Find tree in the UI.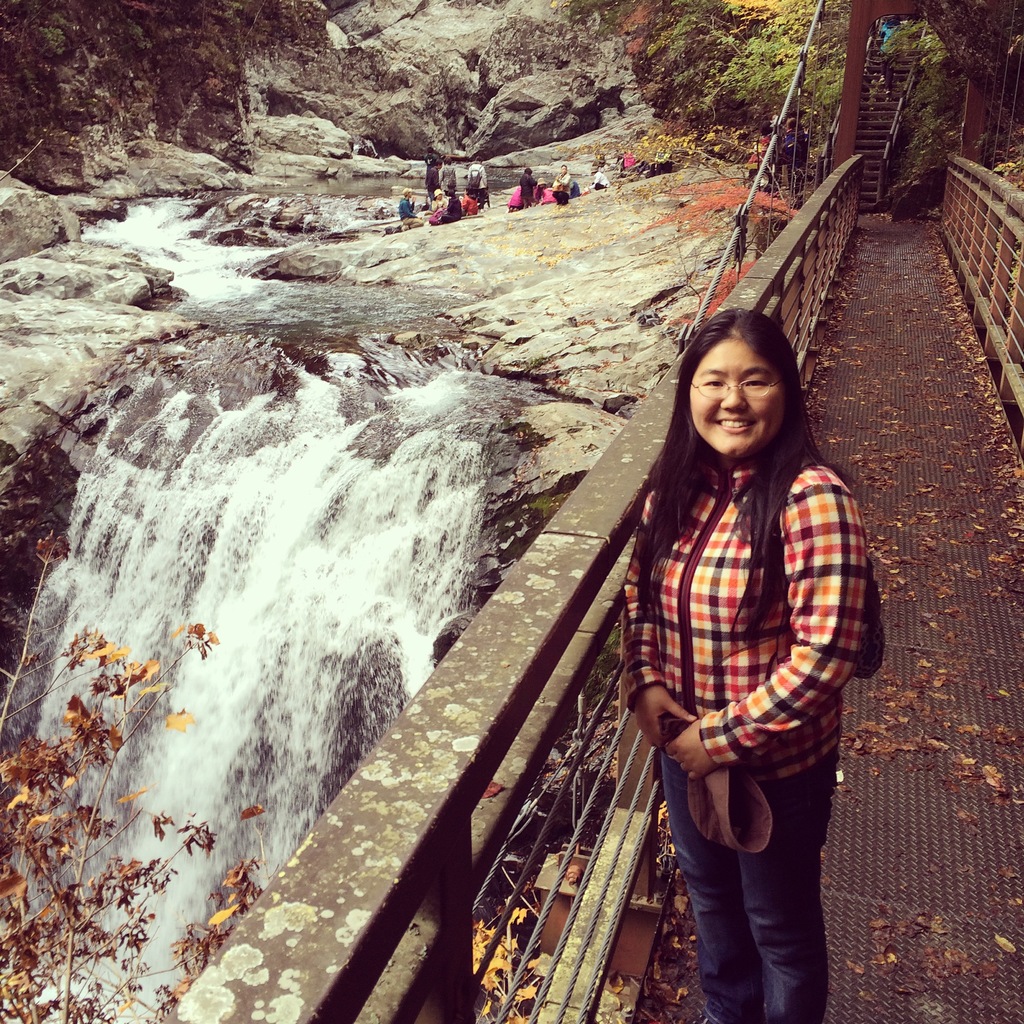
UI element at <region>0, 538, 285, 1023</region>.
